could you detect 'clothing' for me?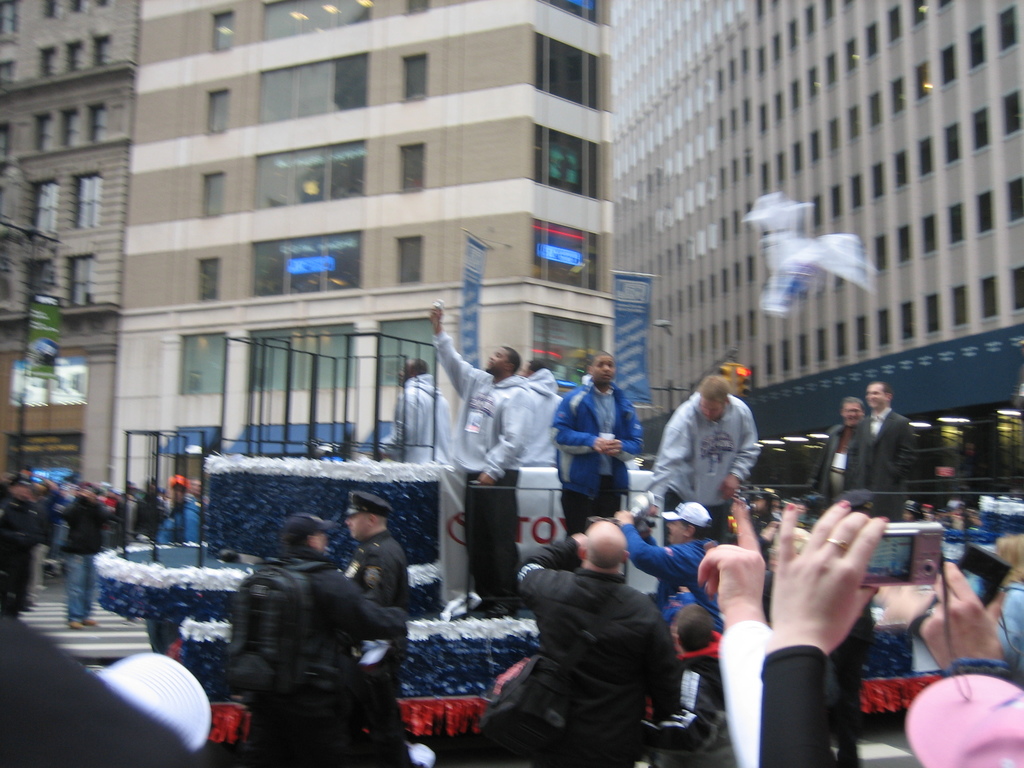
Detection result: [341, 532, 430, 739].
